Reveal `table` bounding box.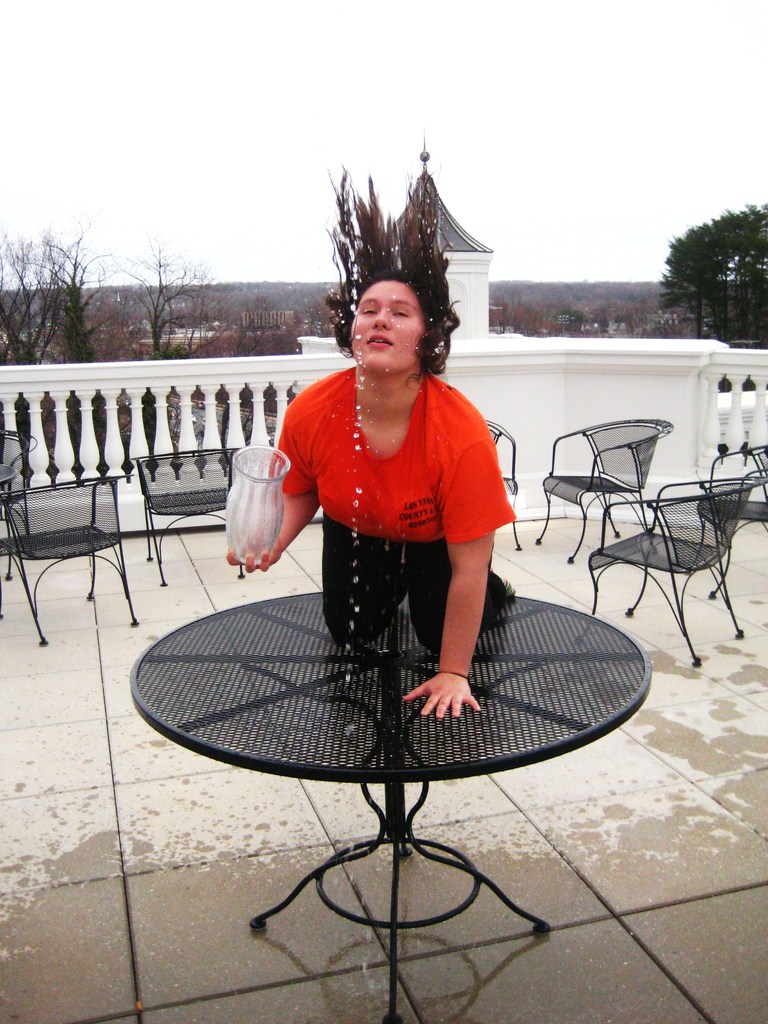
Revealed: pyautogui.locateOnScreen(116, 537, 643, 959).
